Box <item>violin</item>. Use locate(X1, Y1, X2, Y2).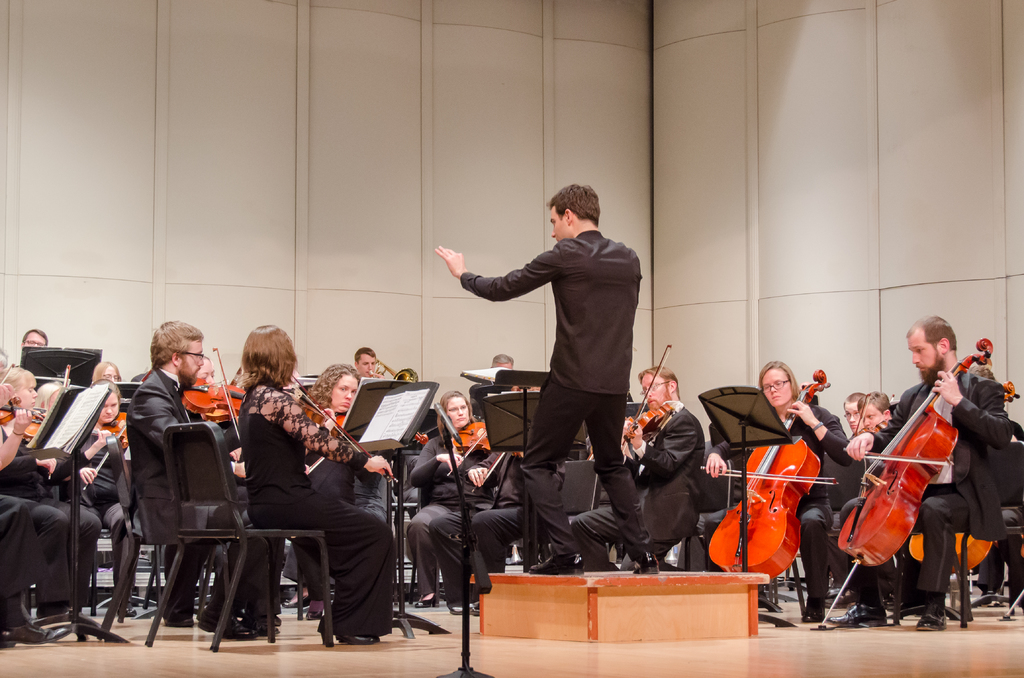
locate(200, 344, 242, 424).
